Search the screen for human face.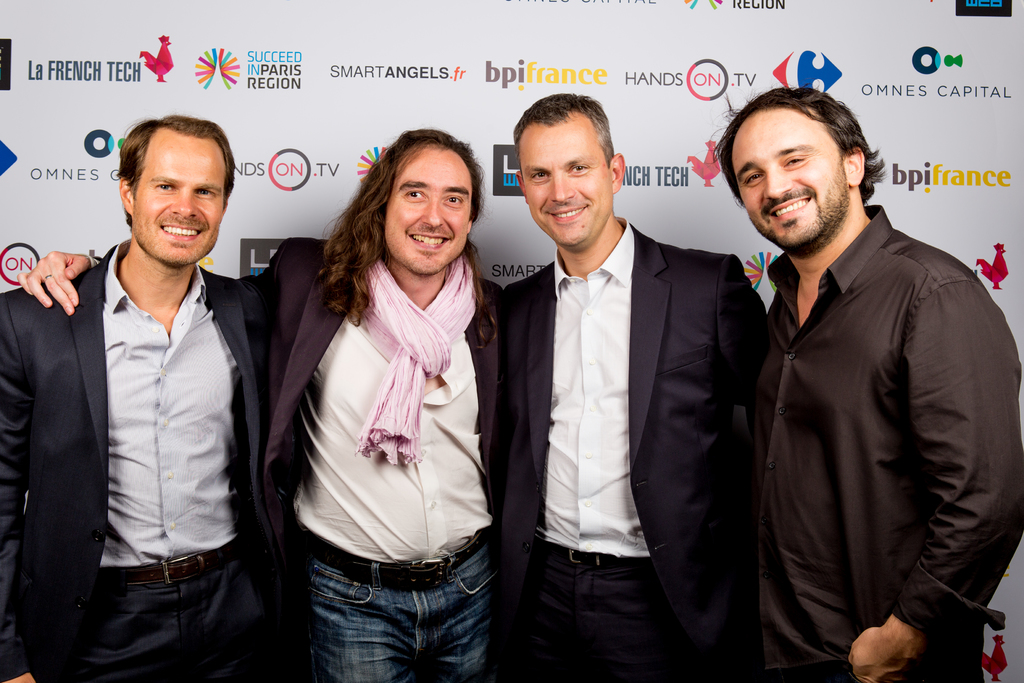
Found at crop(515, 110, 613, 248).
